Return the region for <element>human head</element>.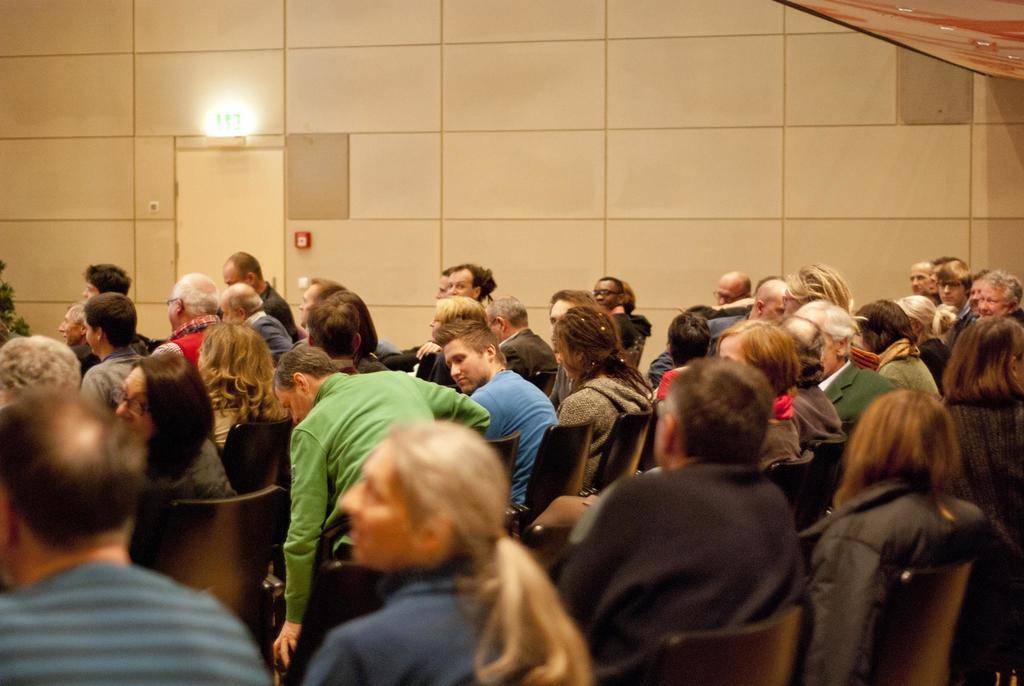
bbox=[84, 293, 139, 359].
